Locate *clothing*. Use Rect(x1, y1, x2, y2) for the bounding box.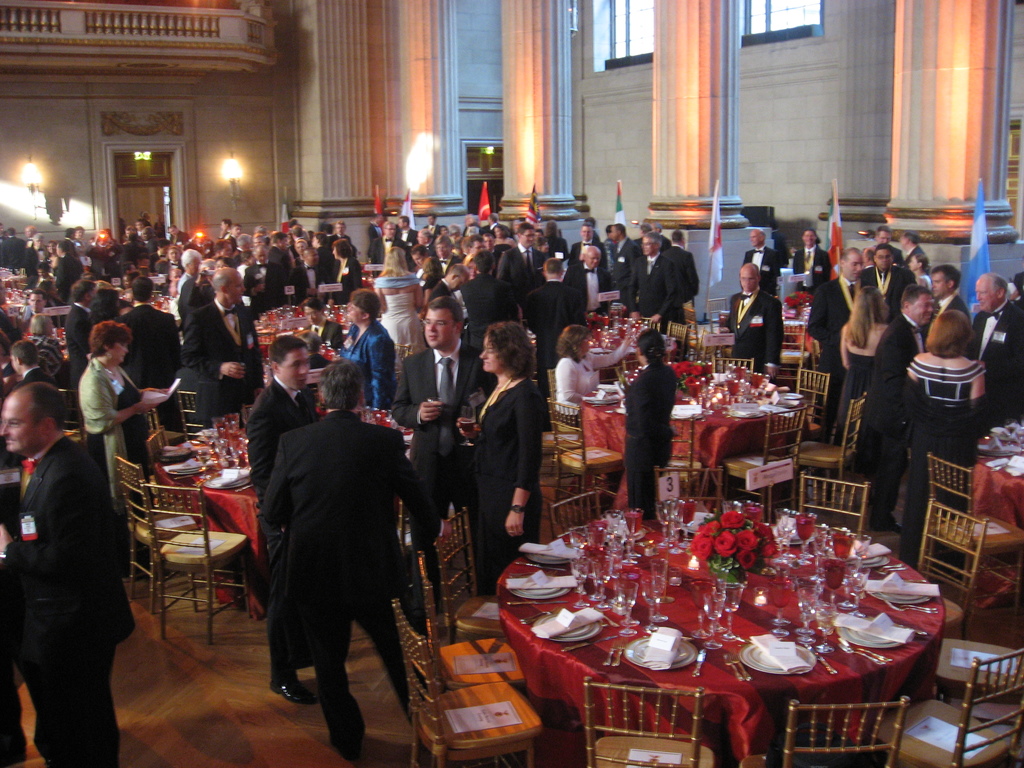
Rect(59, 301, 96, 377).
